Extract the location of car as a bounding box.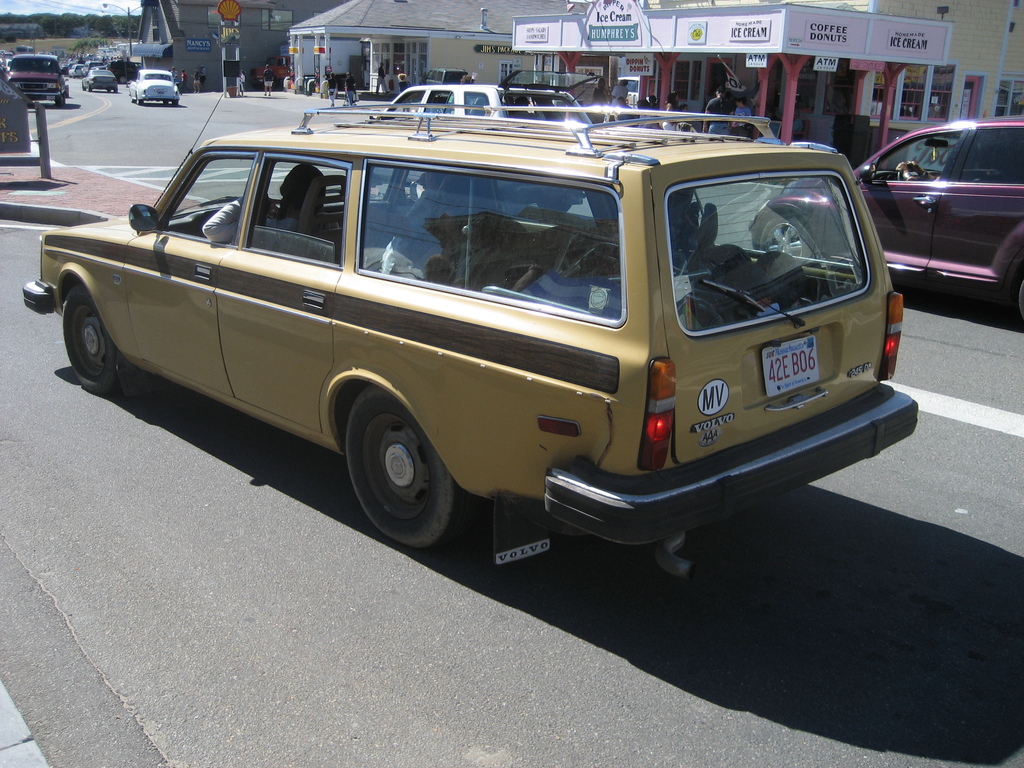
{"left": 743, "top": 113, "right": 1023, "bottom": 323}.
